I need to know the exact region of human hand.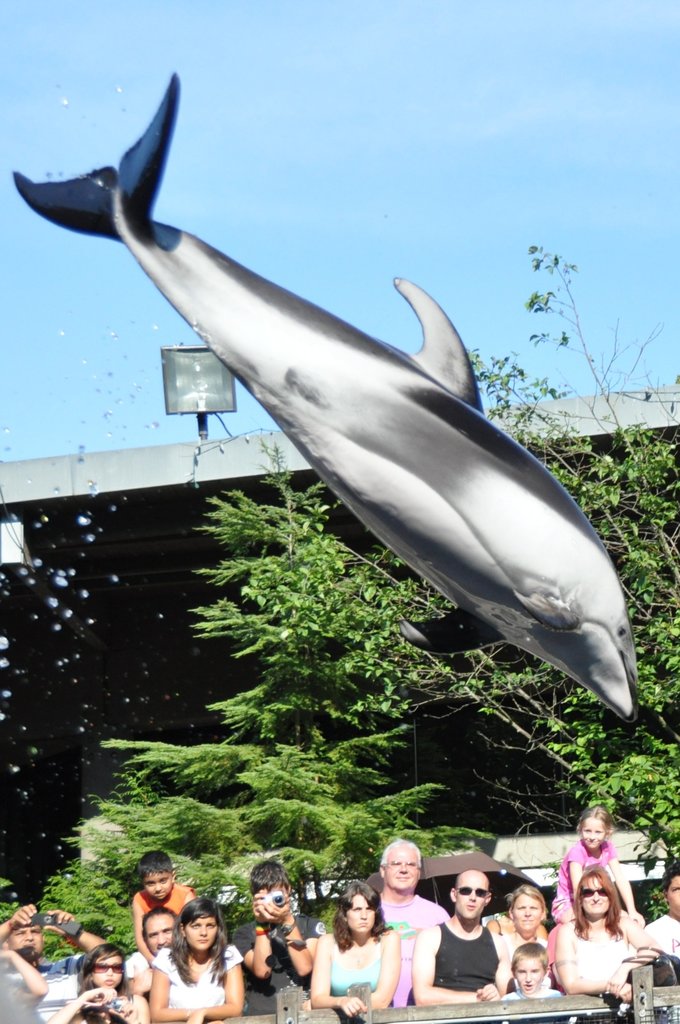
Region: {"left": 343, "top": 997, "right": 362, "bottom": 1016}.
